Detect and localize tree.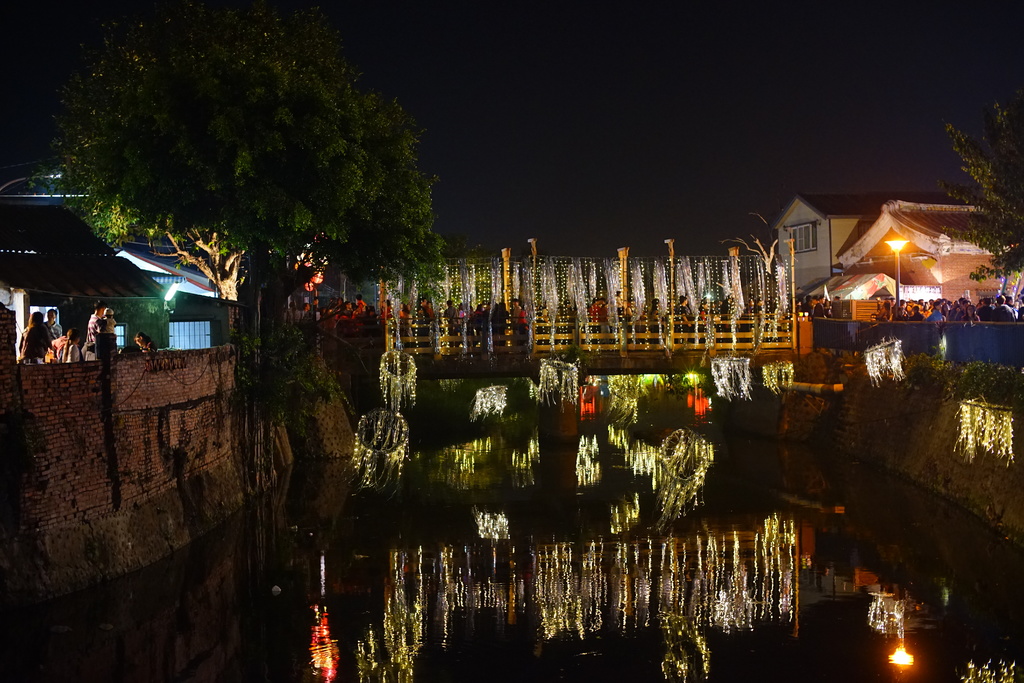
Localized at [936,105,1023,285].
